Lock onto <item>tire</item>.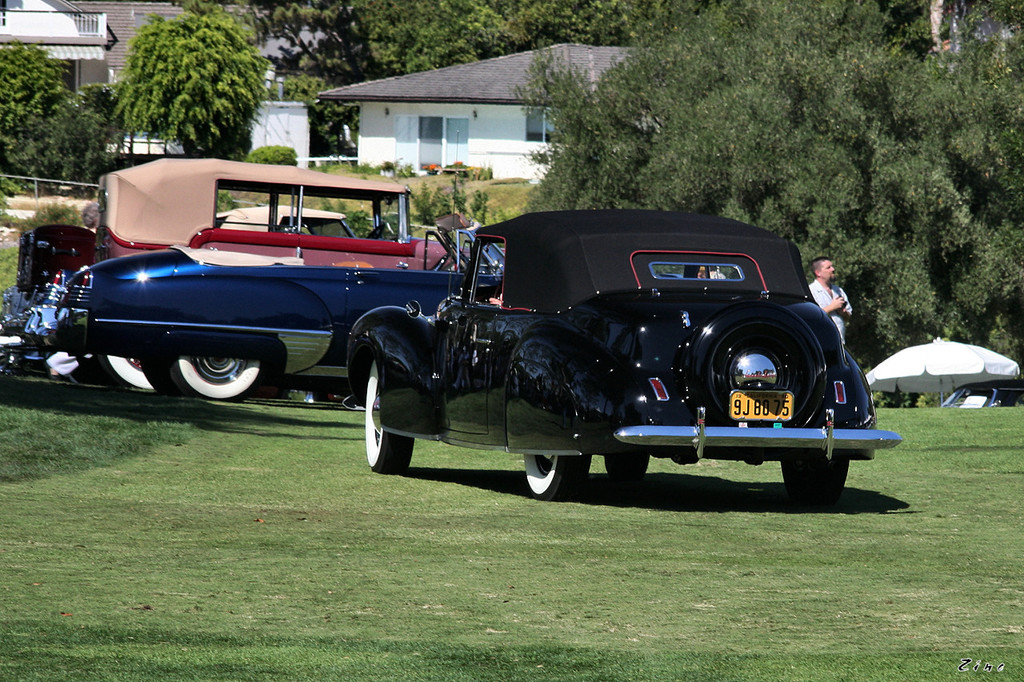
Locked: 363:357:422:477.
